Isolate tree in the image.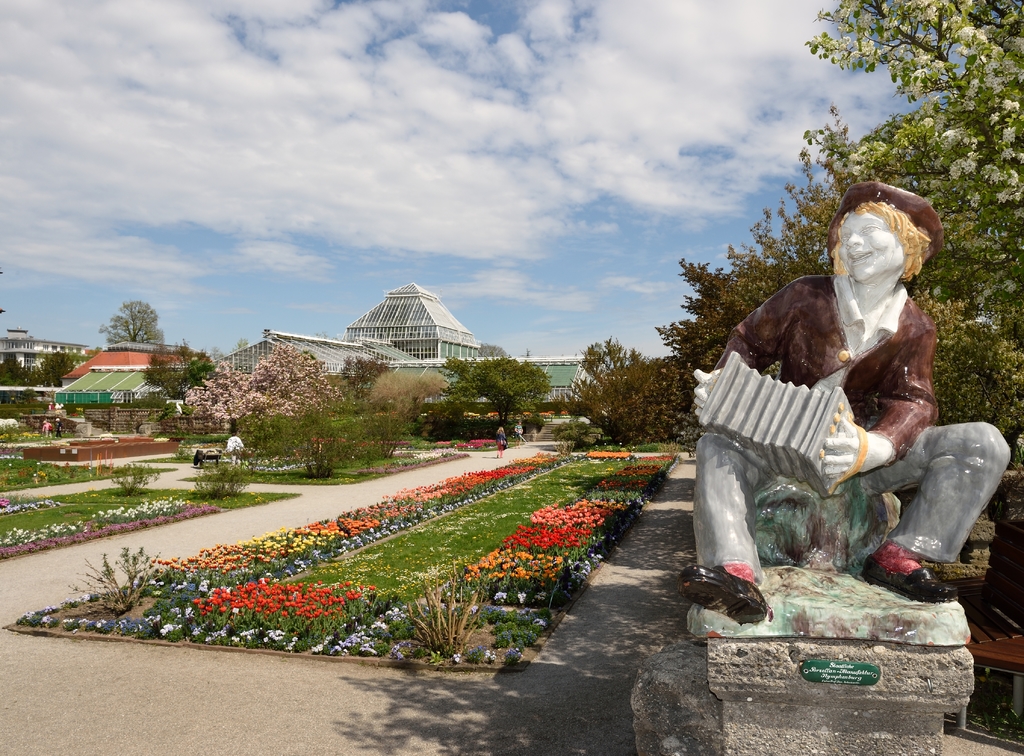
Isolated region: (x1=236, y1=338, x2=248, y2=353).
